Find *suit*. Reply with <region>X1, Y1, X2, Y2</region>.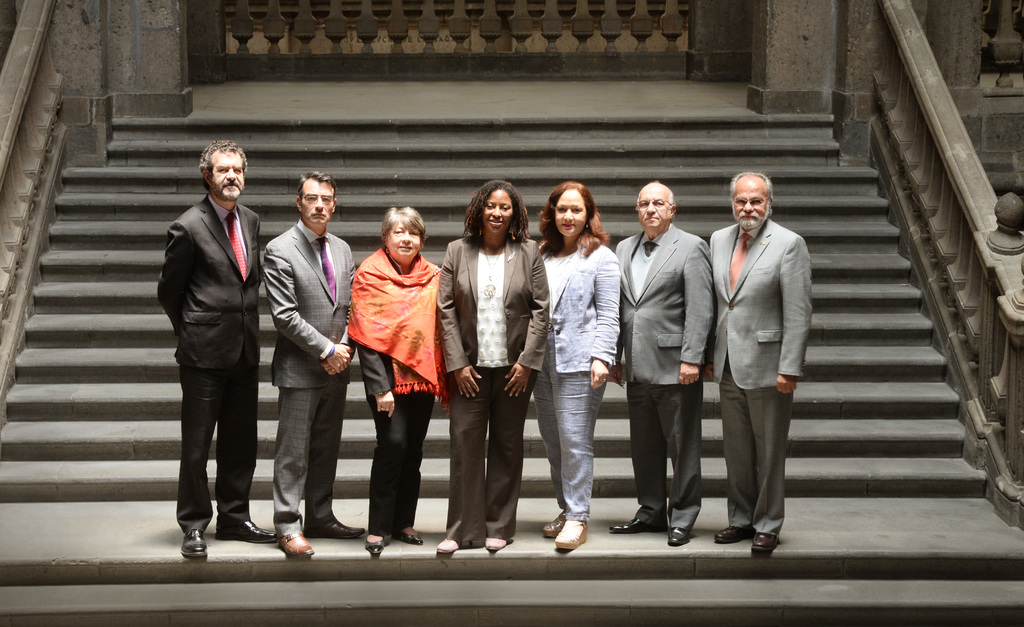
<region>444, 231, 552, 539</region>.
